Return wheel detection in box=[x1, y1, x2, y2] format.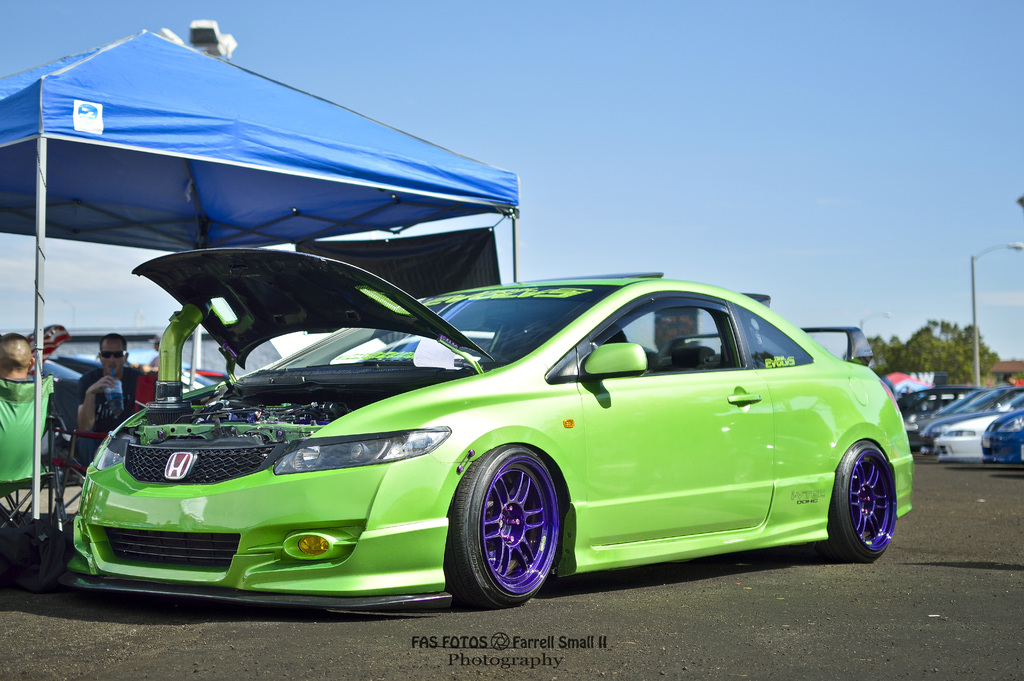
box=[456, 454, 565, 607].
